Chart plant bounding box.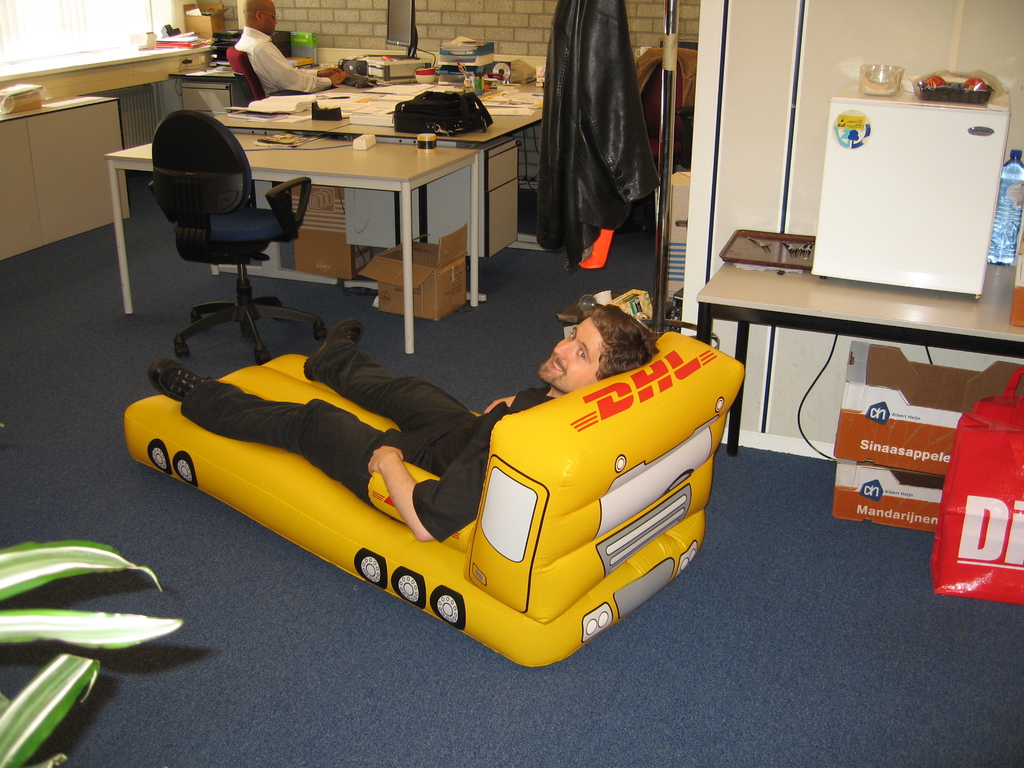
Charted: crop(0, 652, 99, 767).
